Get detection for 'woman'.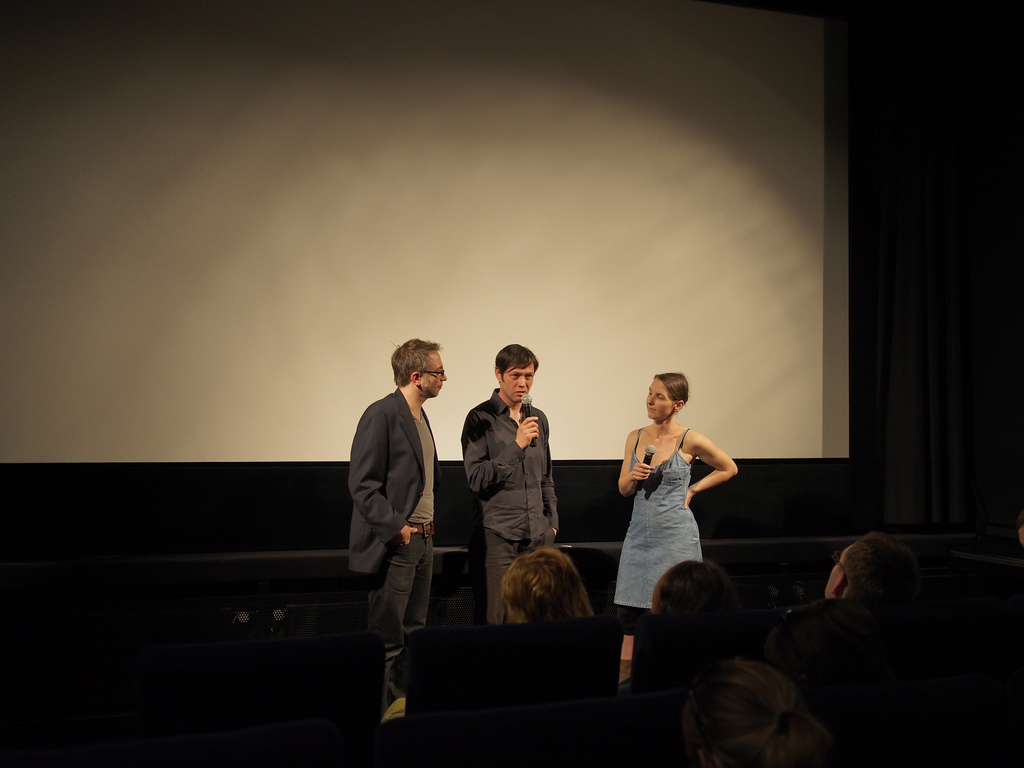
Detection: detection(608, 372, 738, 620).
